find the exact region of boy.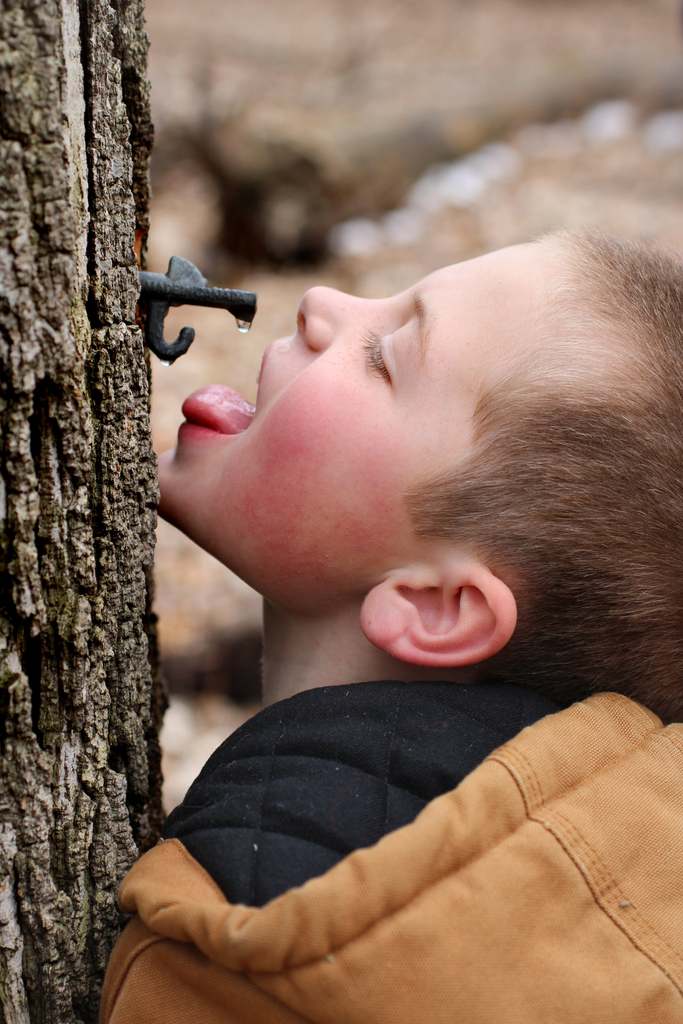
Exact region: (90,205,682,1023).
